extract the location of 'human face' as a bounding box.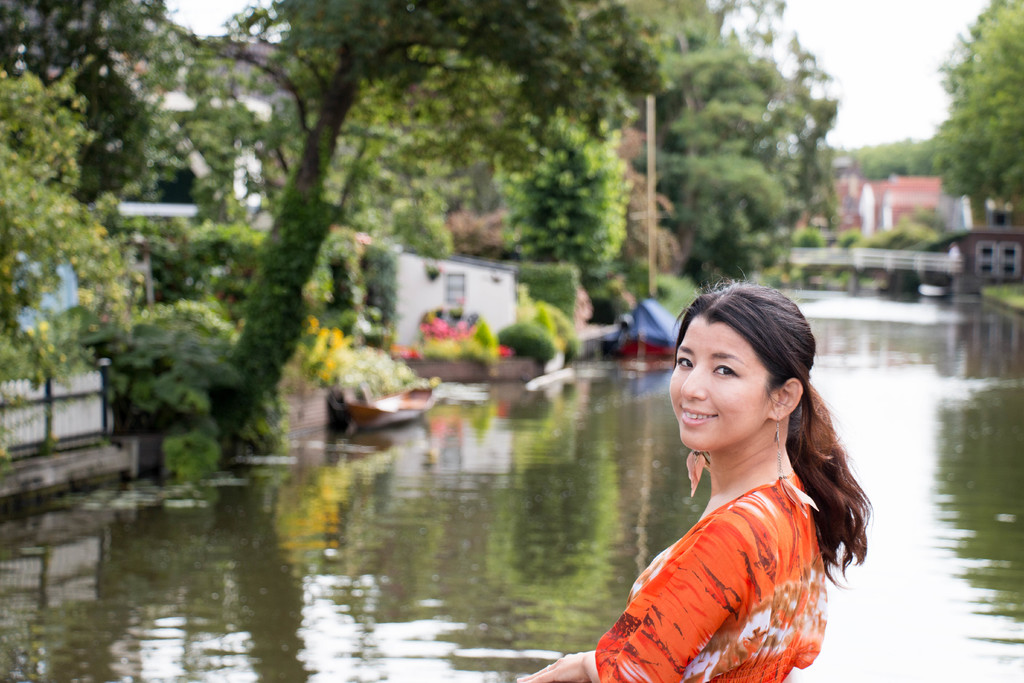
BBox(673, 313, 767, 450).
